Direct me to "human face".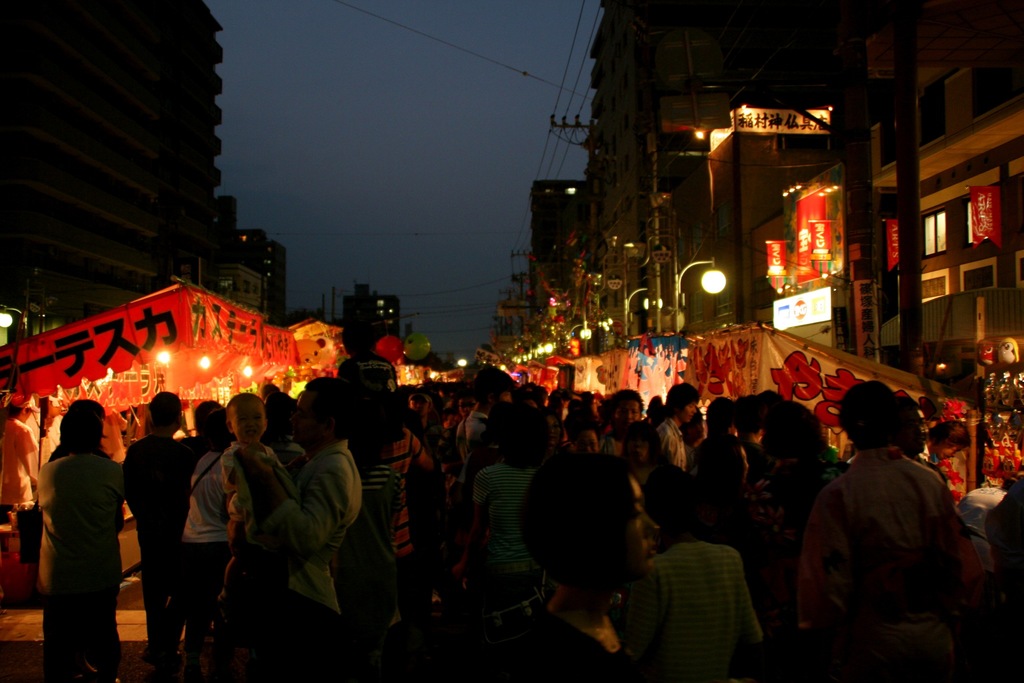
Direction: region(679, 395, 701, 427).
